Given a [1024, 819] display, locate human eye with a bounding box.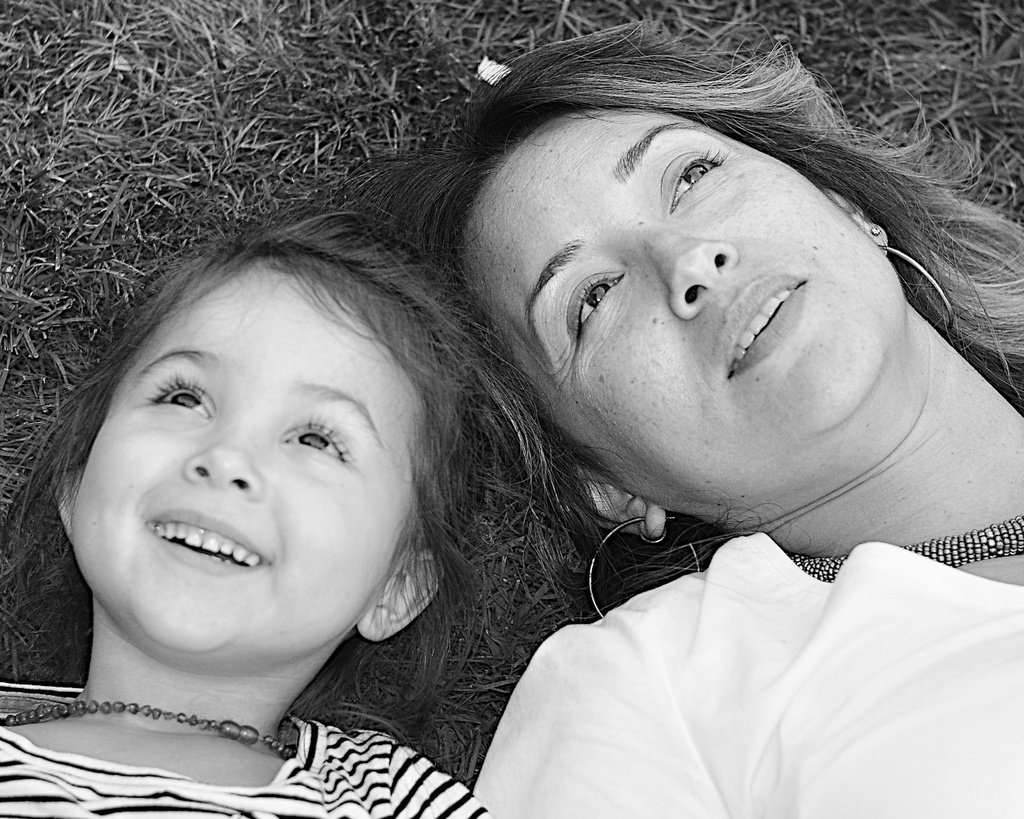
Located: 129 364 216 422.
